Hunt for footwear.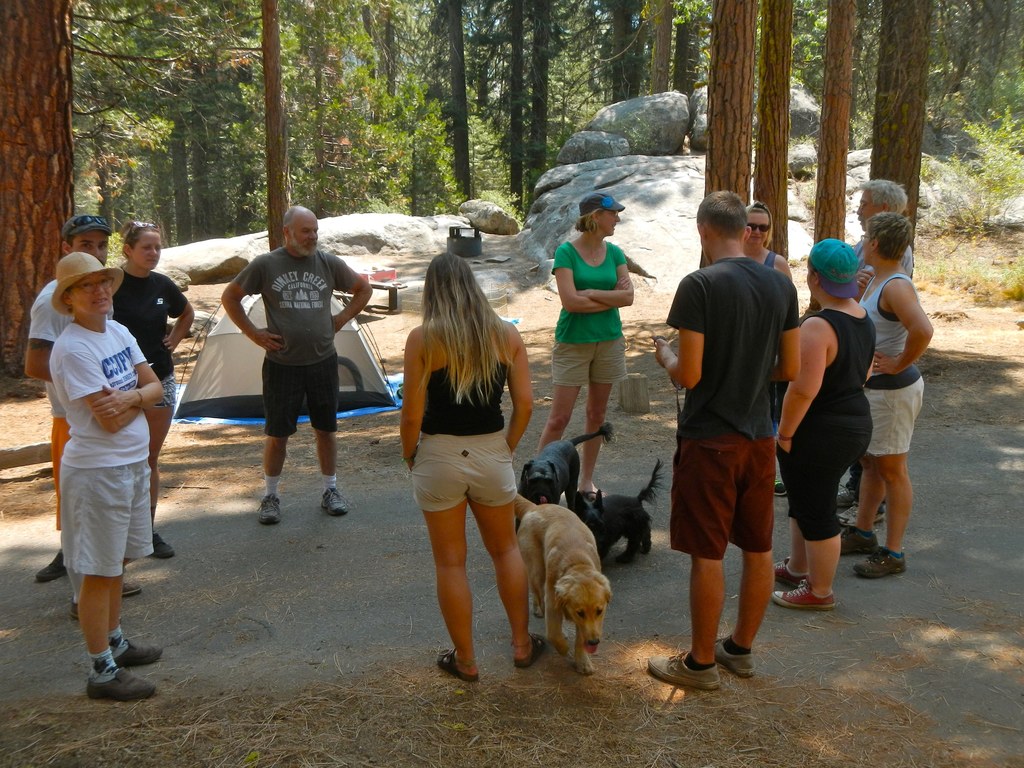
Hunted down at <box>86,667,152,700</box>.
